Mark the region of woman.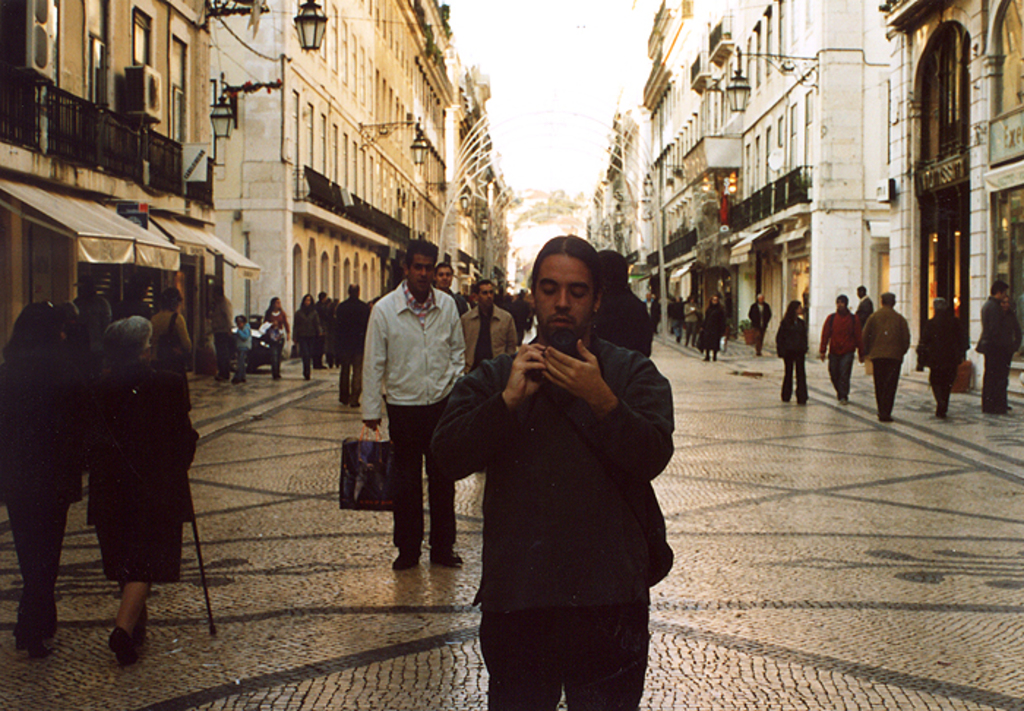
Region: bbox=(257, 296, 288, 379).
